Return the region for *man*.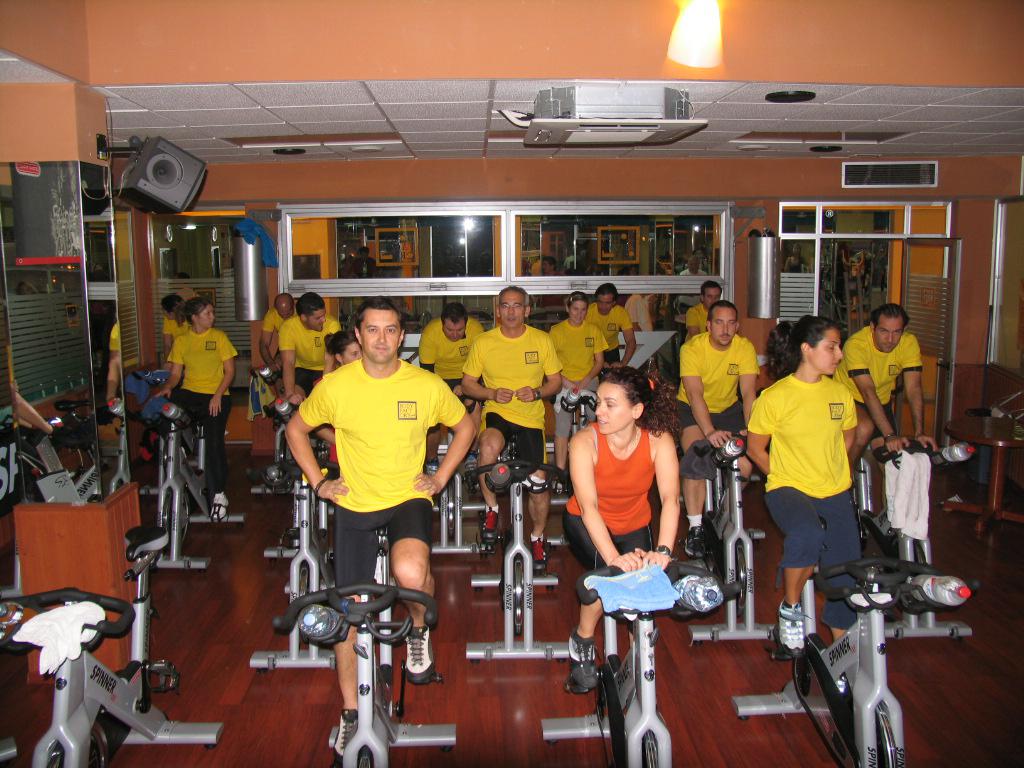
(x1=668, y1=298, x2=764, y2=558).
